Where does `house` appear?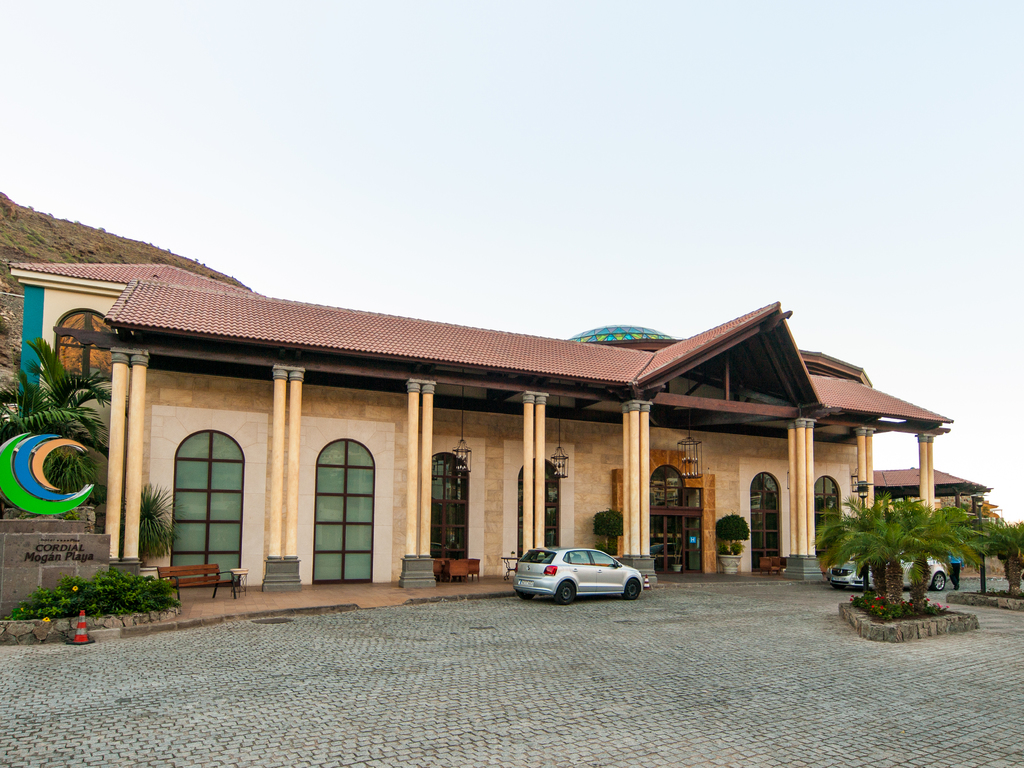
Appears at [x1=102, y1=257, x2=933, y2=609].
